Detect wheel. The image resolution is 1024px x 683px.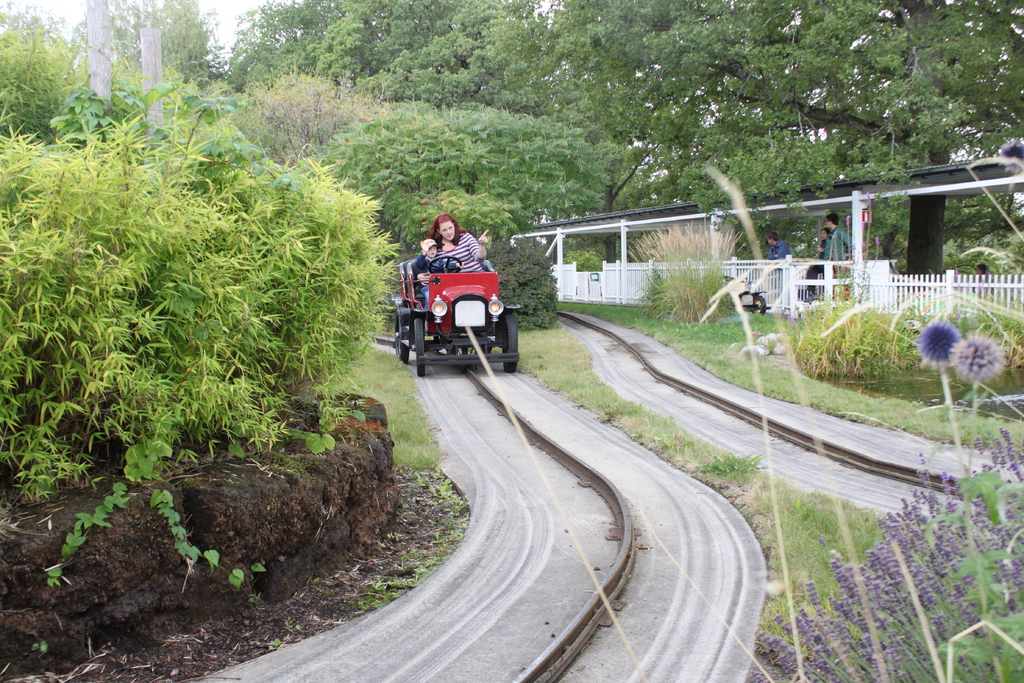
detection(477, 341, 491, 358).
